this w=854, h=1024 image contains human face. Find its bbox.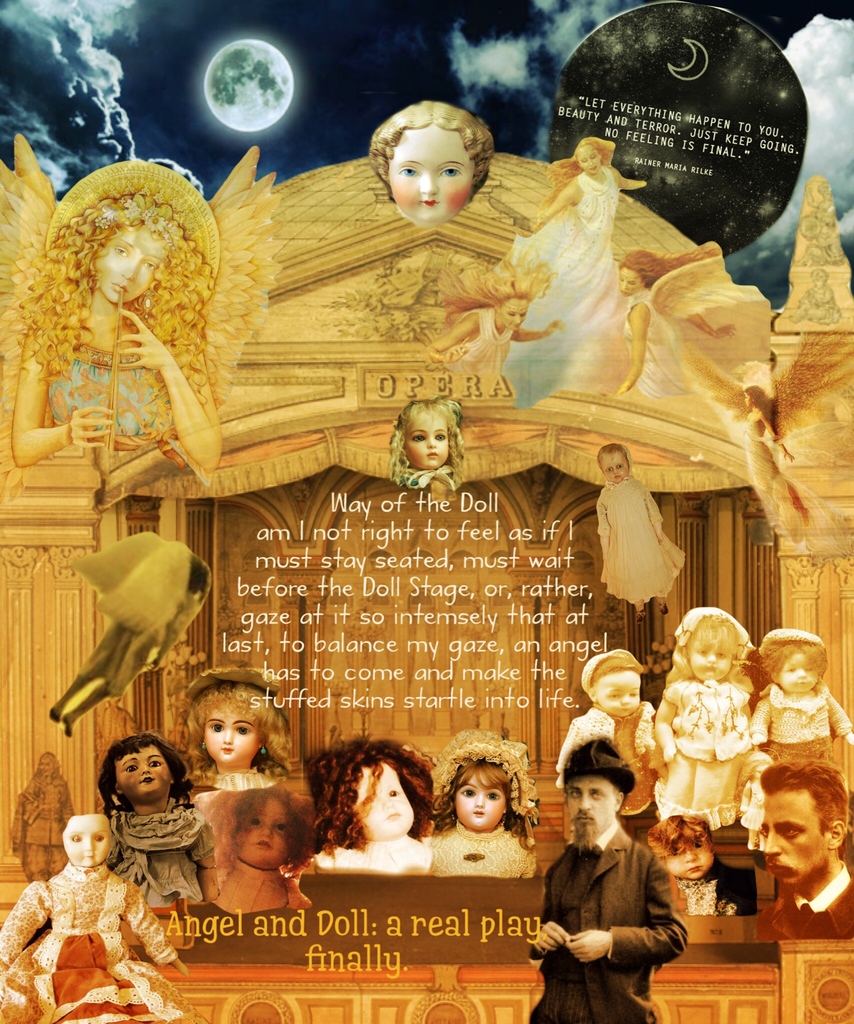
384, 124, 473, 228.
